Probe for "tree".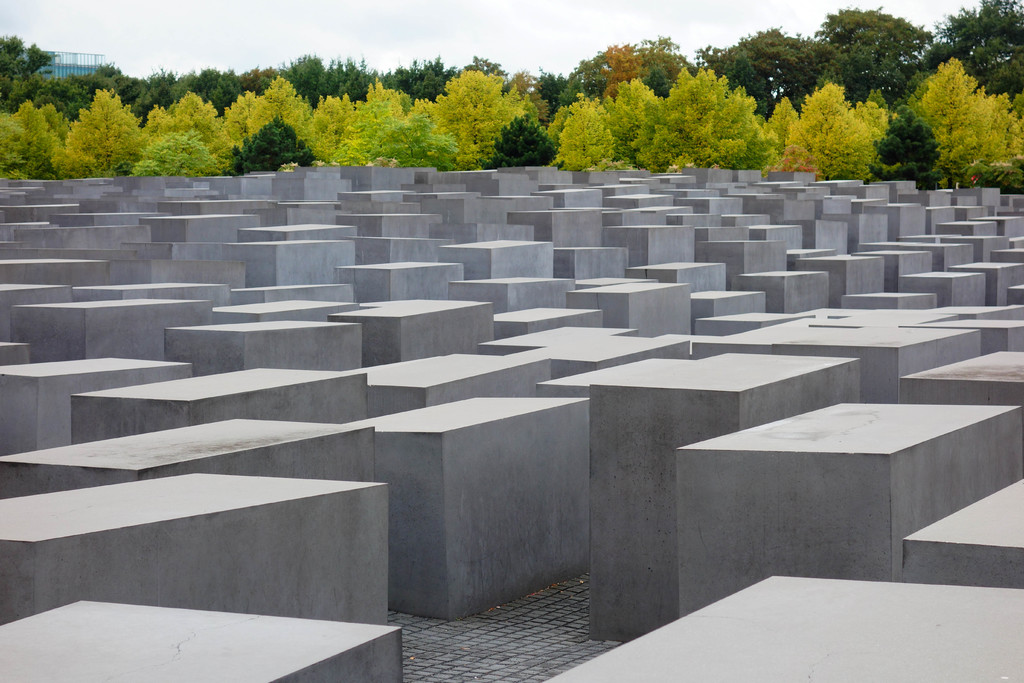
Probe result: [0,35,61,119].
